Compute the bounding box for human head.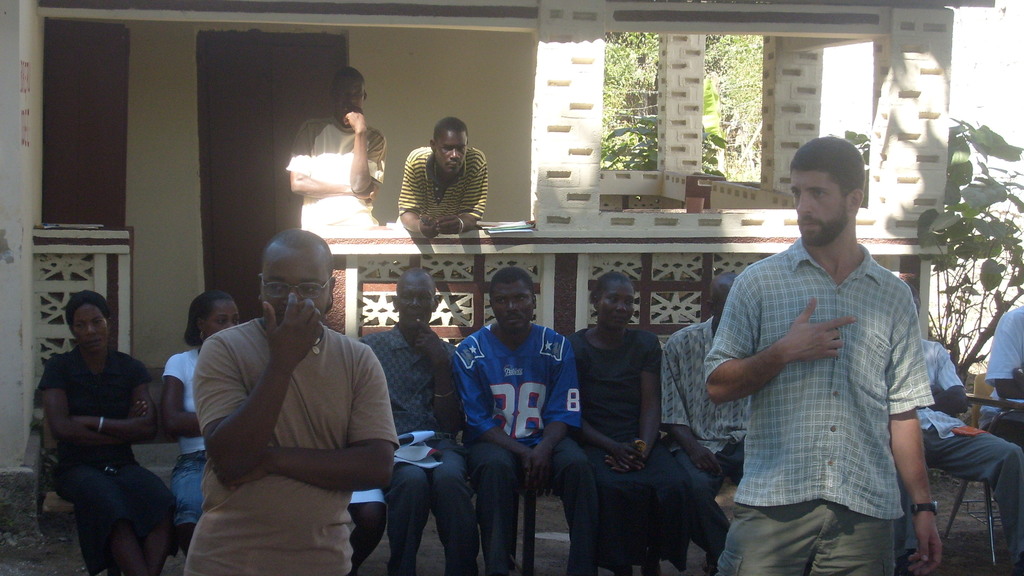
BBox(243, 227, 332, 342).
